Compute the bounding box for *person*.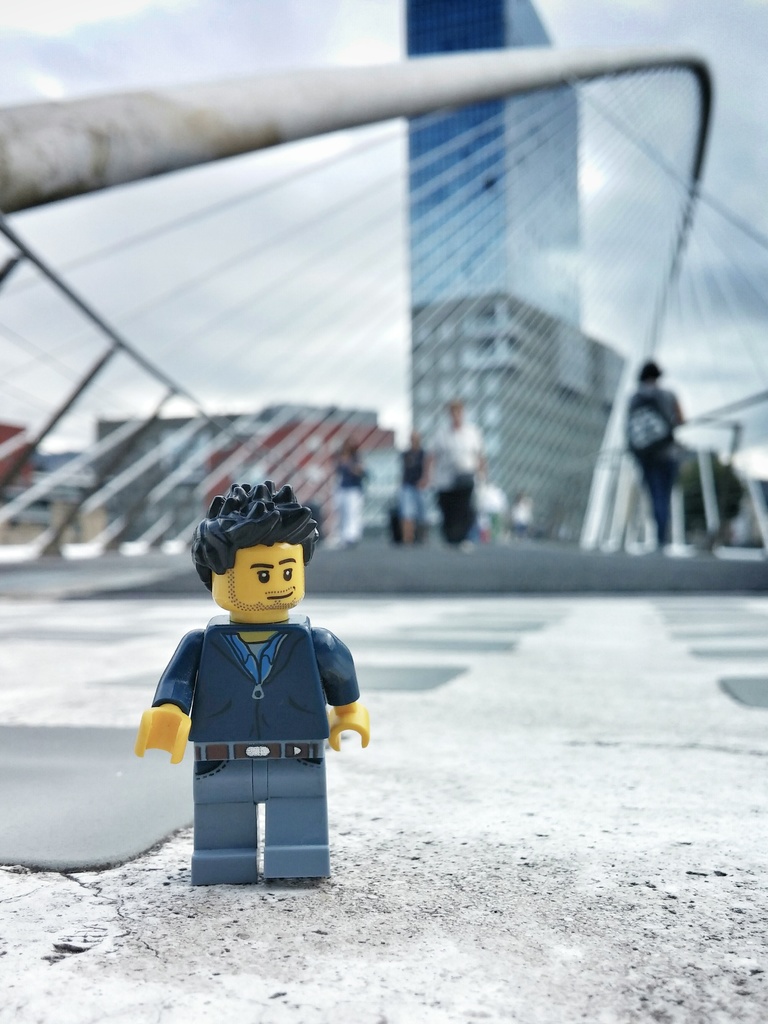
[left=426, top=405, right=486, bottom=556].
